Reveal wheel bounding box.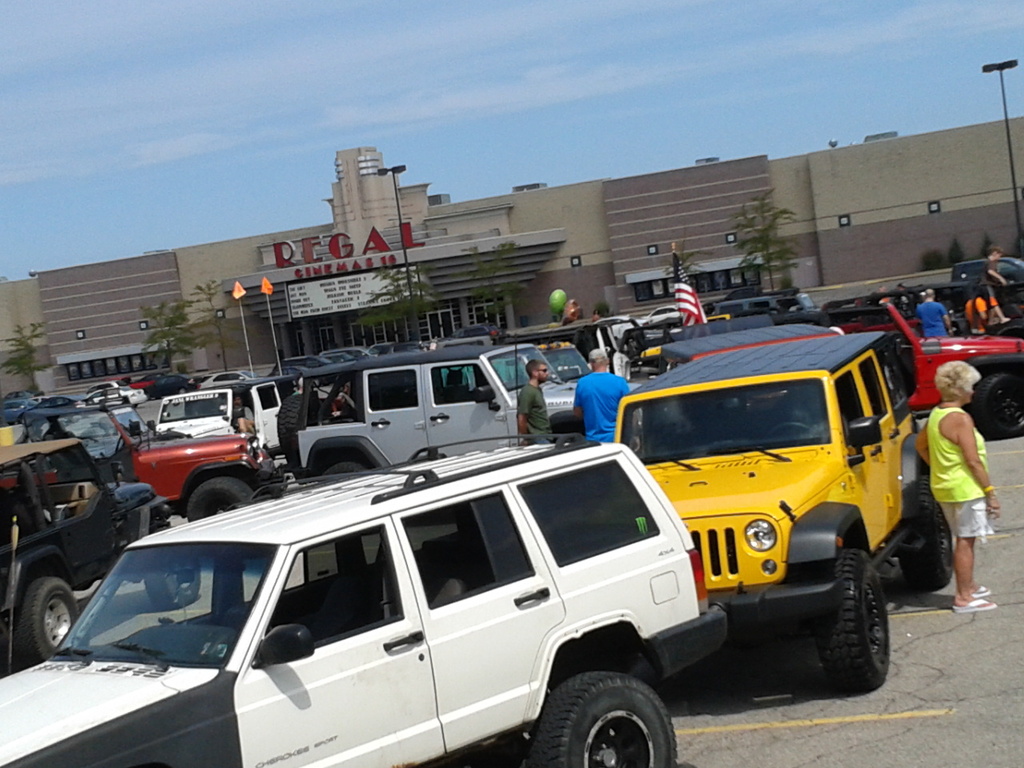
Revealed: Rect(964, 360, 1023, 442).
